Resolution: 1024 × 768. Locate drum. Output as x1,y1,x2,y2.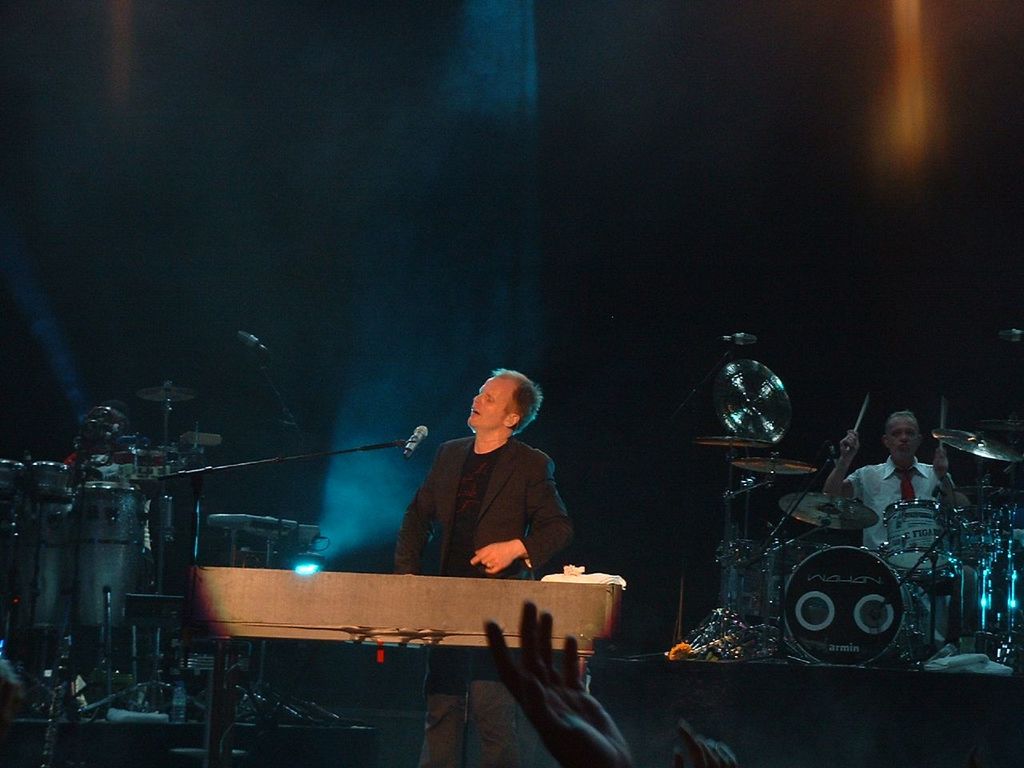
882,500,962,578.
